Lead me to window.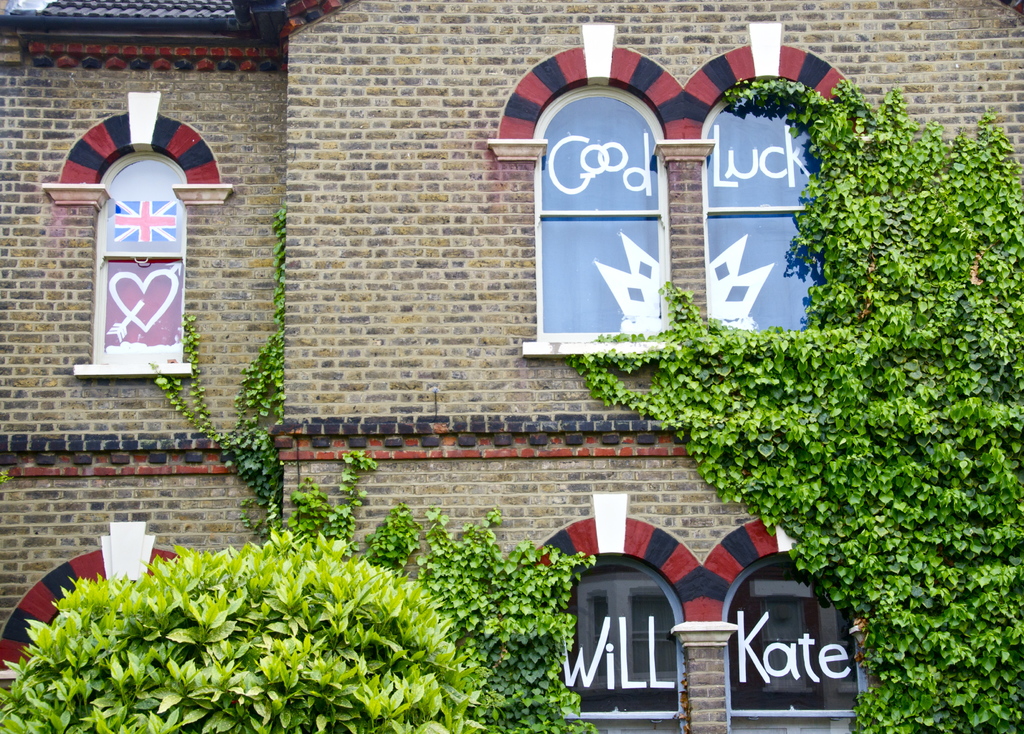
Lead to Rect(724, 550, 862, 733).
